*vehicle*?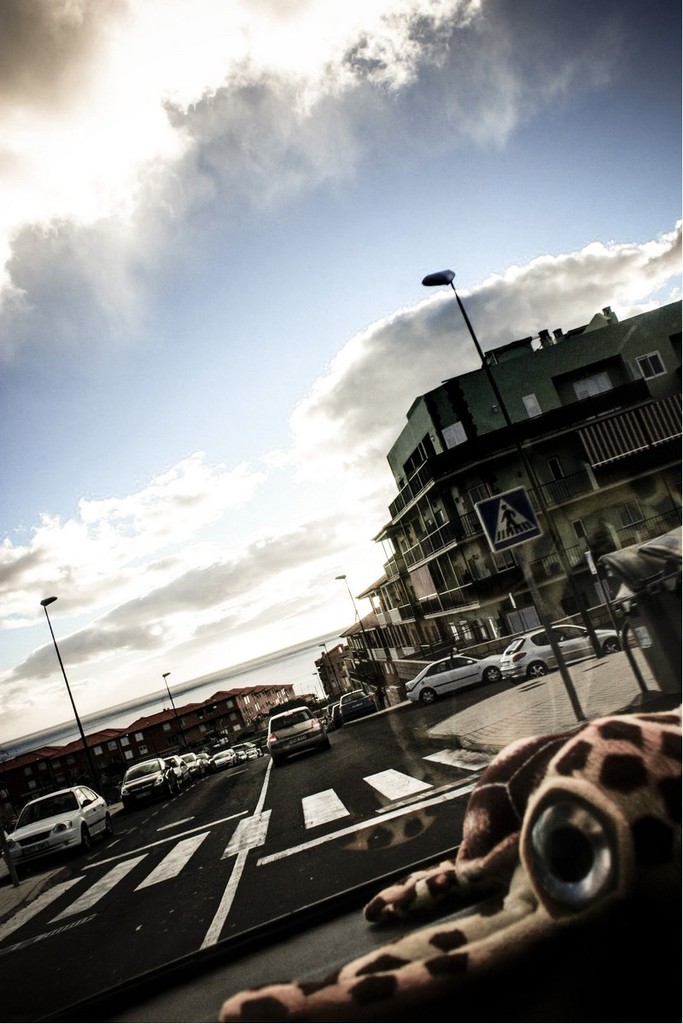
[271, 701, 330, 758]
